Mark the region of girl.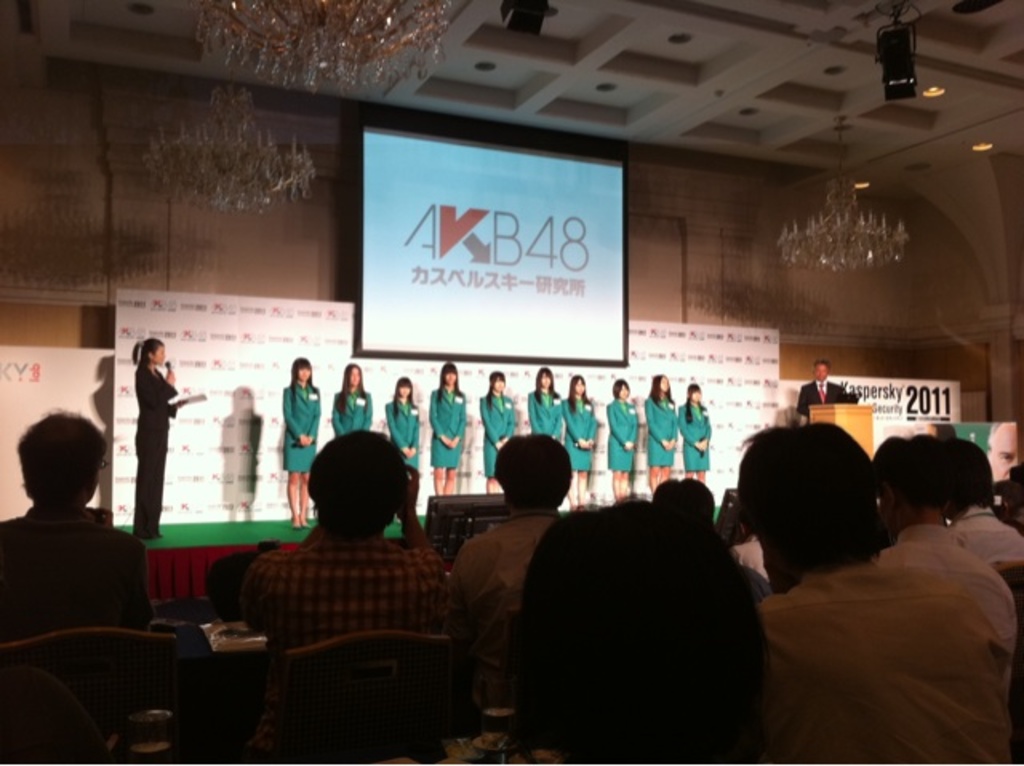
Region: <bbox>643, 373, 680, 489</bbox>.
